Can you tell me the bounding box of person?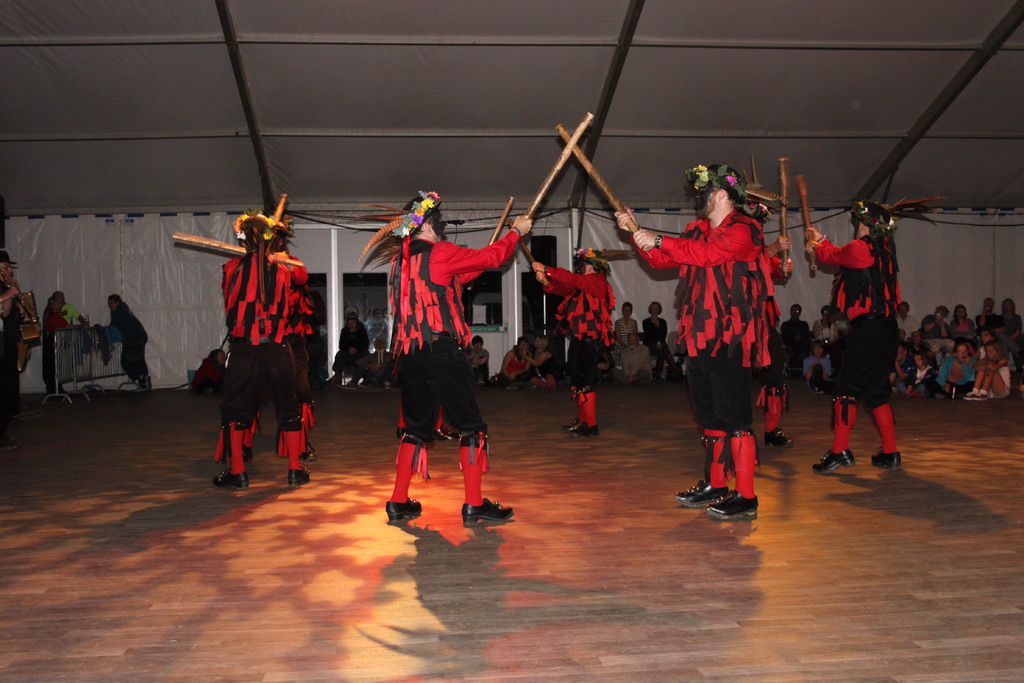
x1=536 y1=253 x2=616 y2=432.
